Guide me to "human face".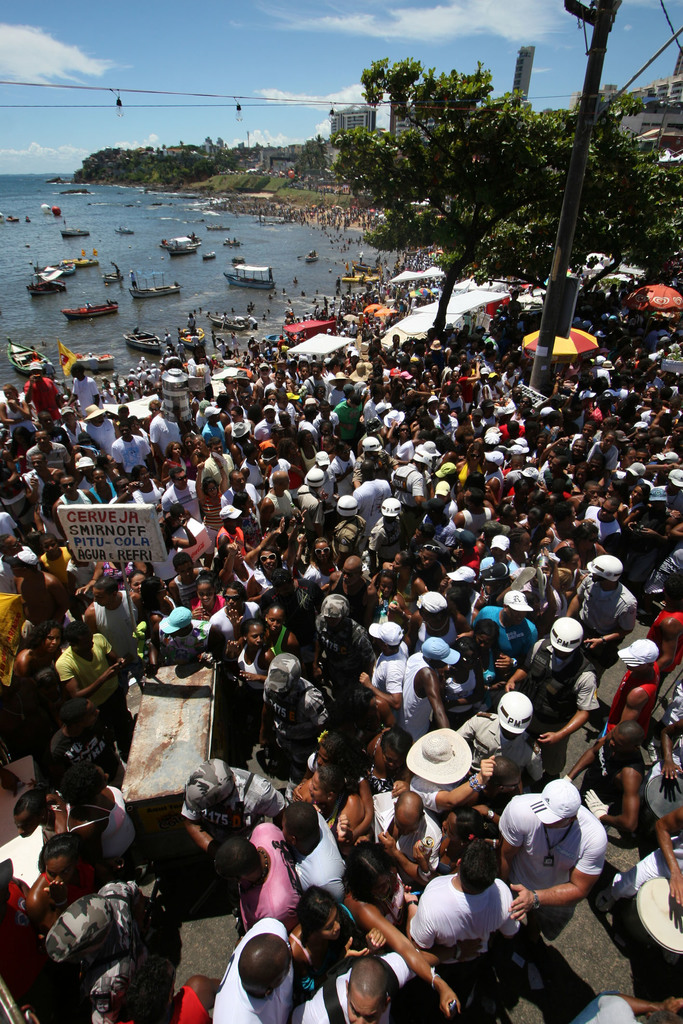
Guidance: rect(368, 374, 373, 387).
